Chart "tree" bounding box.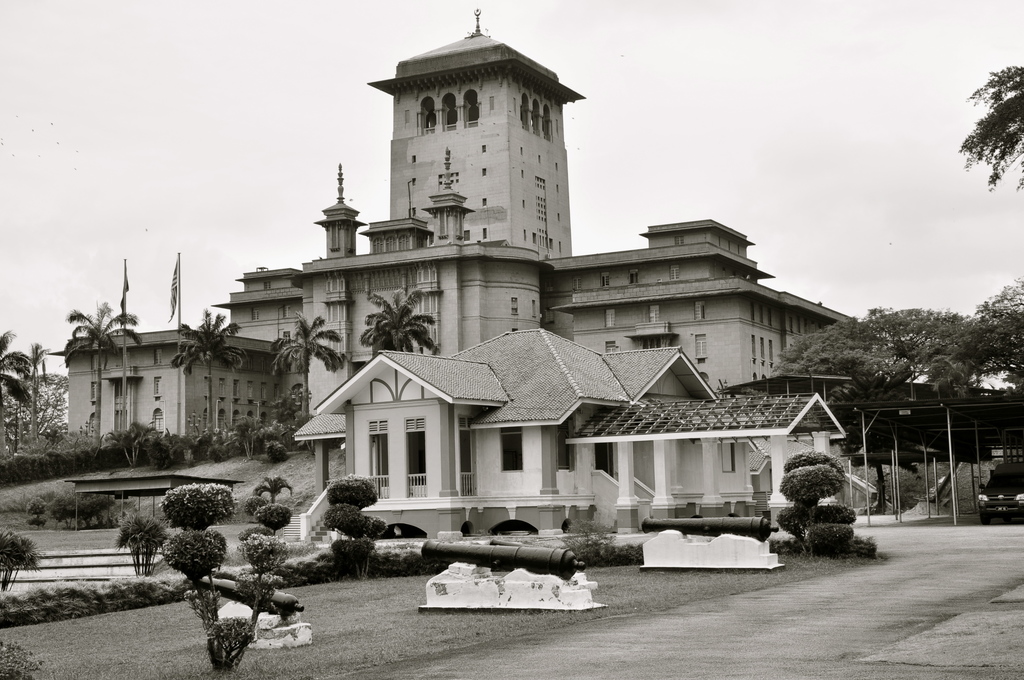
Charted: (left=350, top=271, right=444, bottom=360).
